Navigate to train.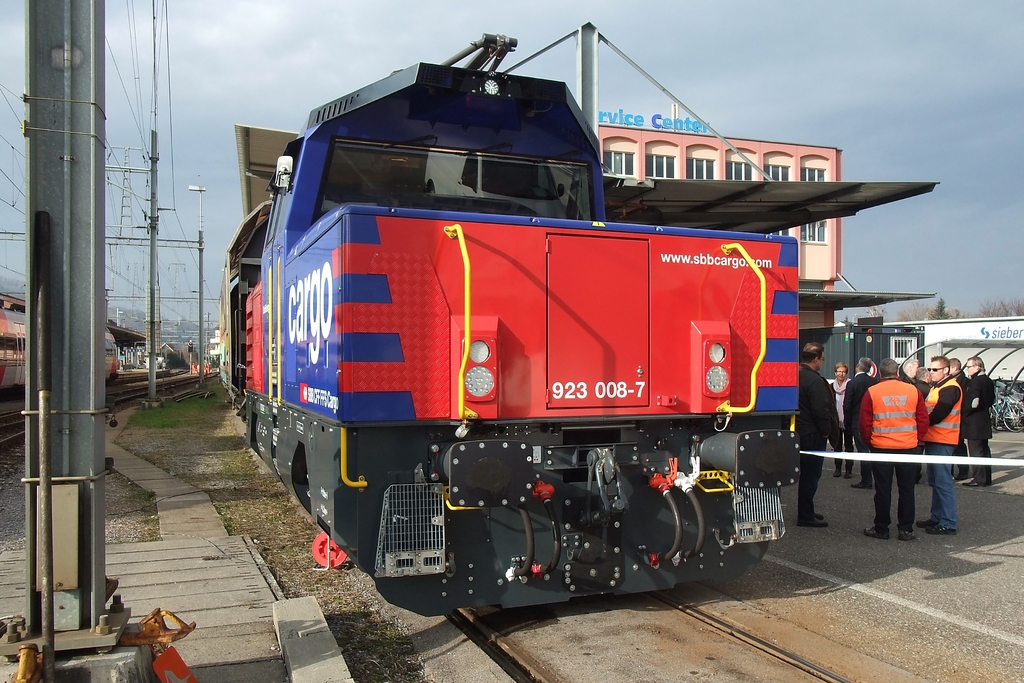
Navigation target: <box>216,21,938,620</box>.
